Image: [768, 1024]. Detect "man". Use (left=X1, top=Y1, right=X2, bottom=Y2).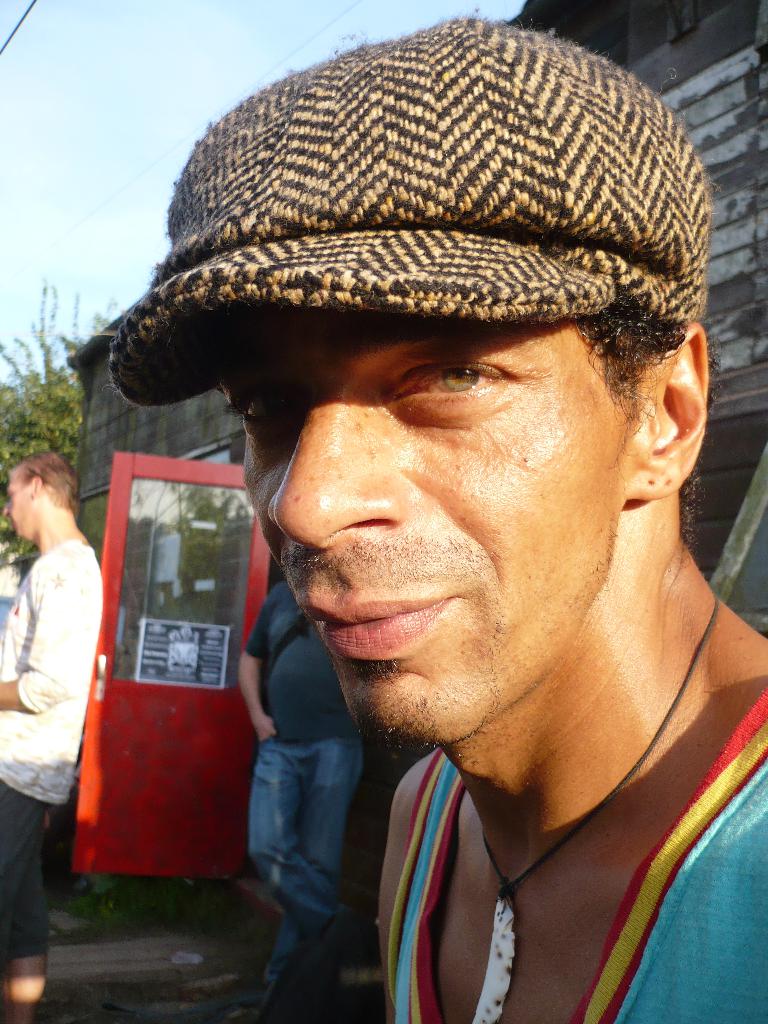
(left=56, top=52, right=767, bottom=1023).
